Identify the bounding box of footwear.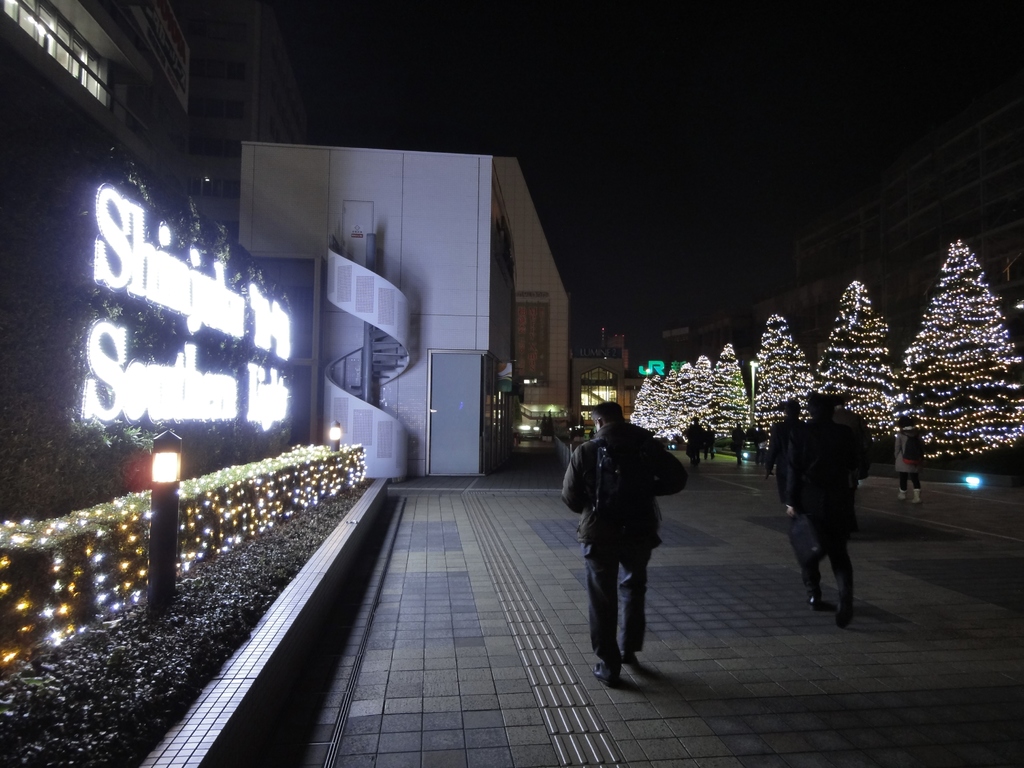
Rect(805, 590, 820, 617).
